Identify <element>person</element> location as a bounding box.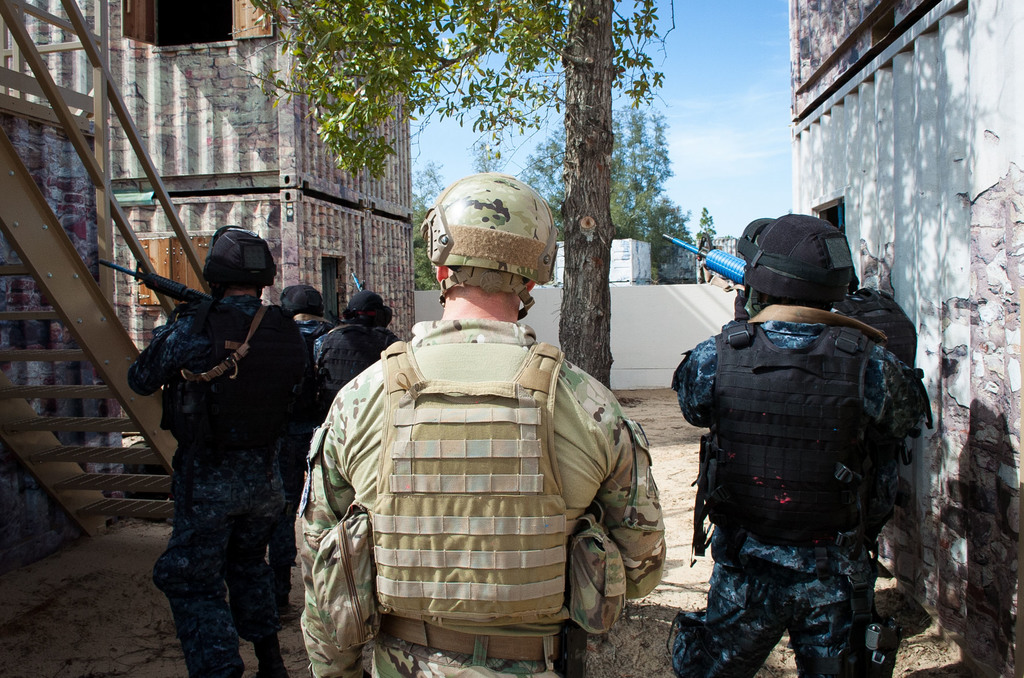
l=670, t=209, r=934, b=677.
